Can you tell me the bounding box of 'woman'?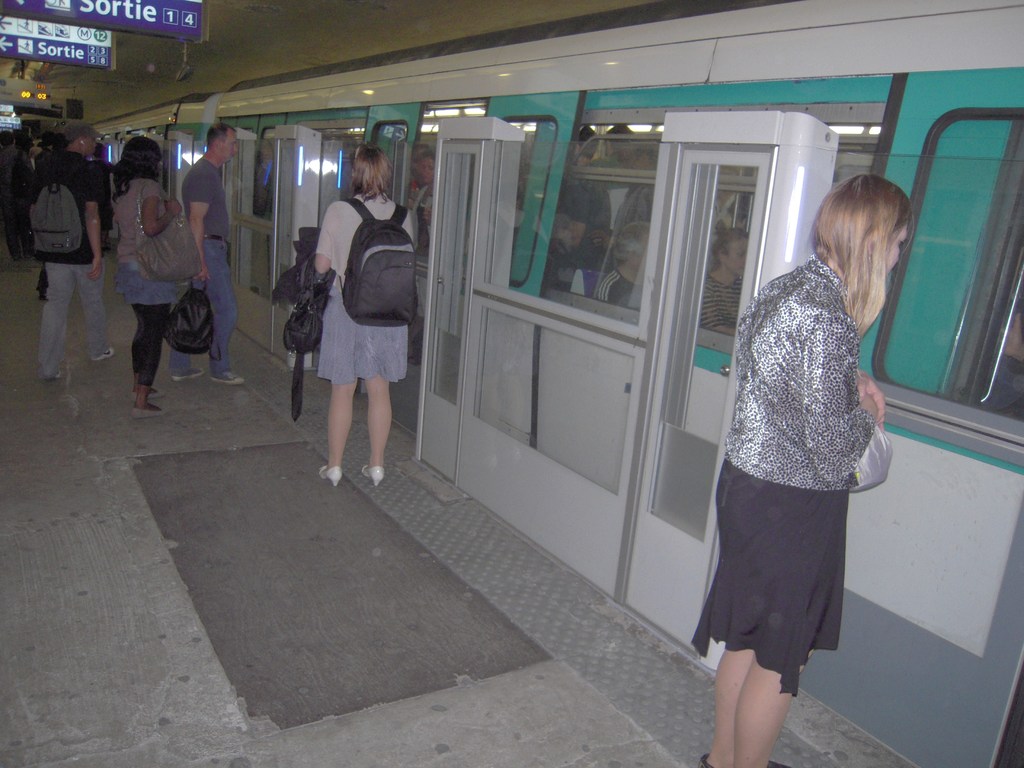
{"left": 411, "top": 152, "right": 436, "bottom": 362}.
